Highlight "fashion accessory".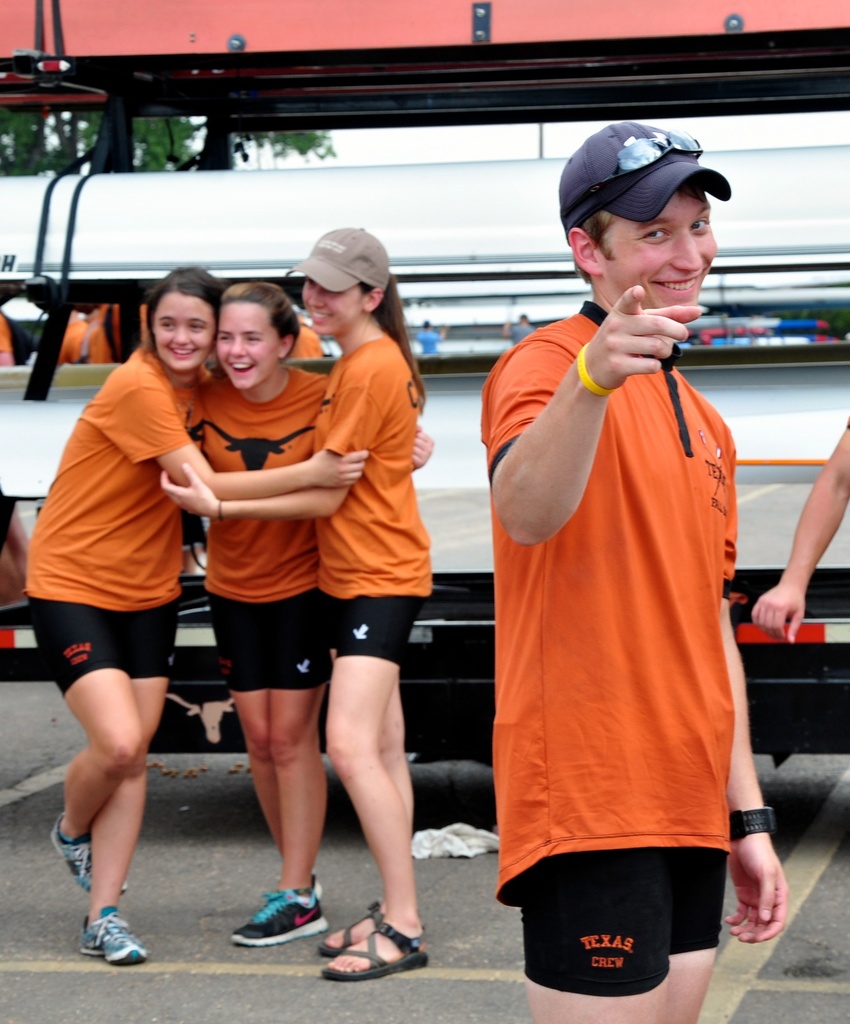
Highlighted region: bbox(732, 801, 776, 844).
